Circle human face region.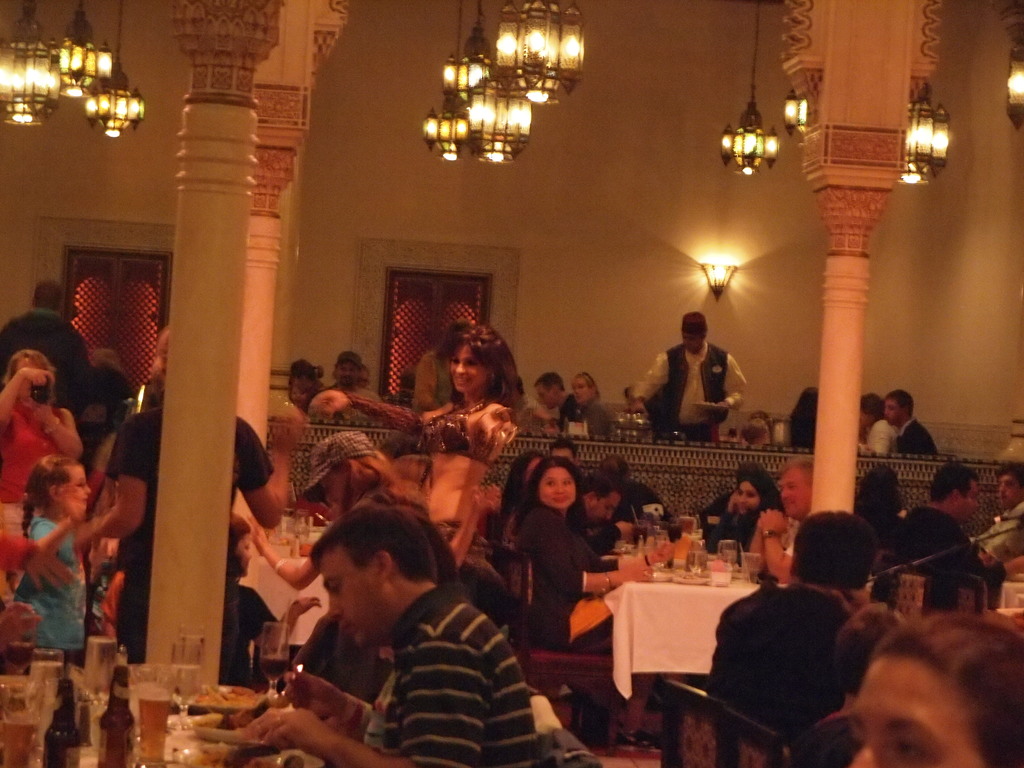
Region: x1=525, y1=454, x2=539, y2=484.
